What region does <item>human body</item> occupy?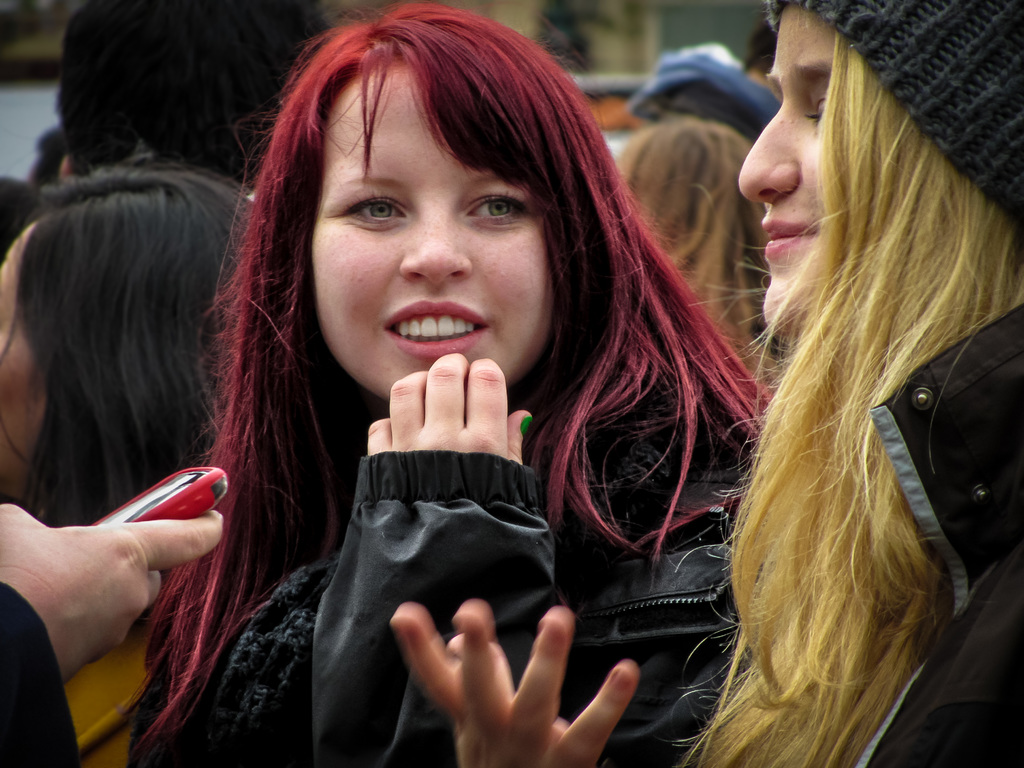
{"x1": 121, "y1": 2, "x2": 771, "y2": 761}.
